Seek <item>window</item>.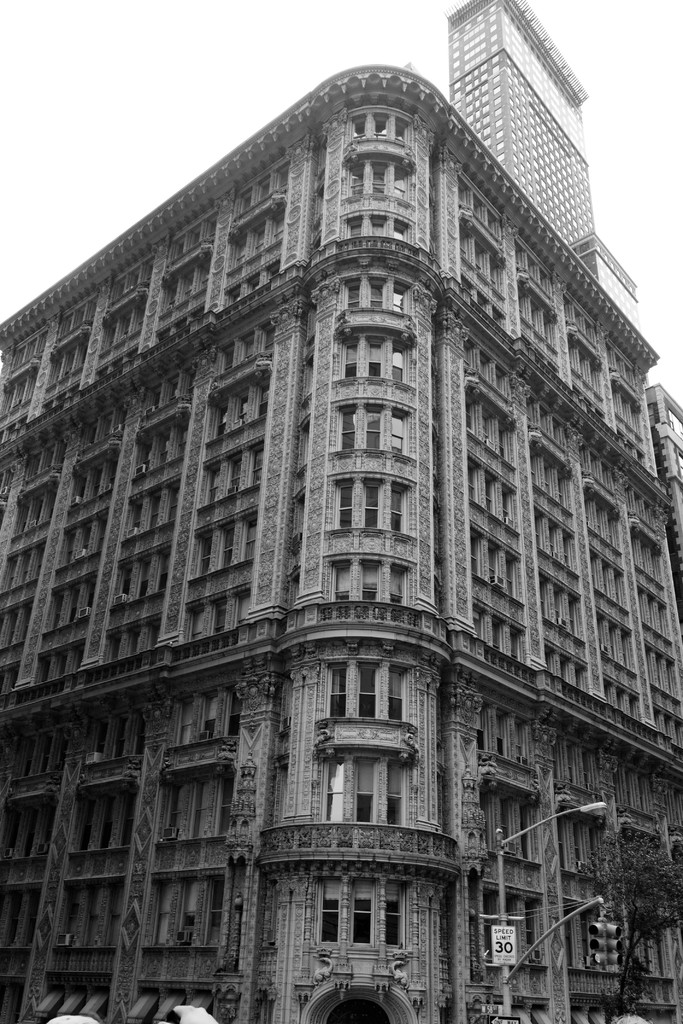
483:886:547:961.
